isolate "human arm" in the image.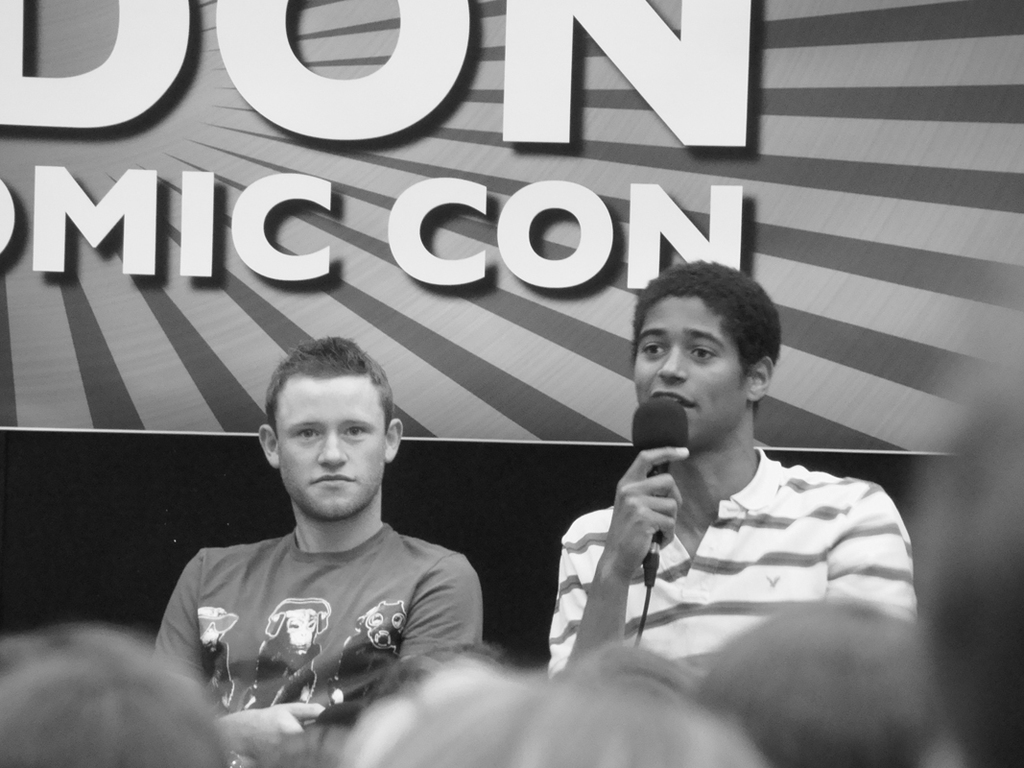
Isolated region: {"left": 395, "top": 551, "right": 484, "bottom": 661}.
